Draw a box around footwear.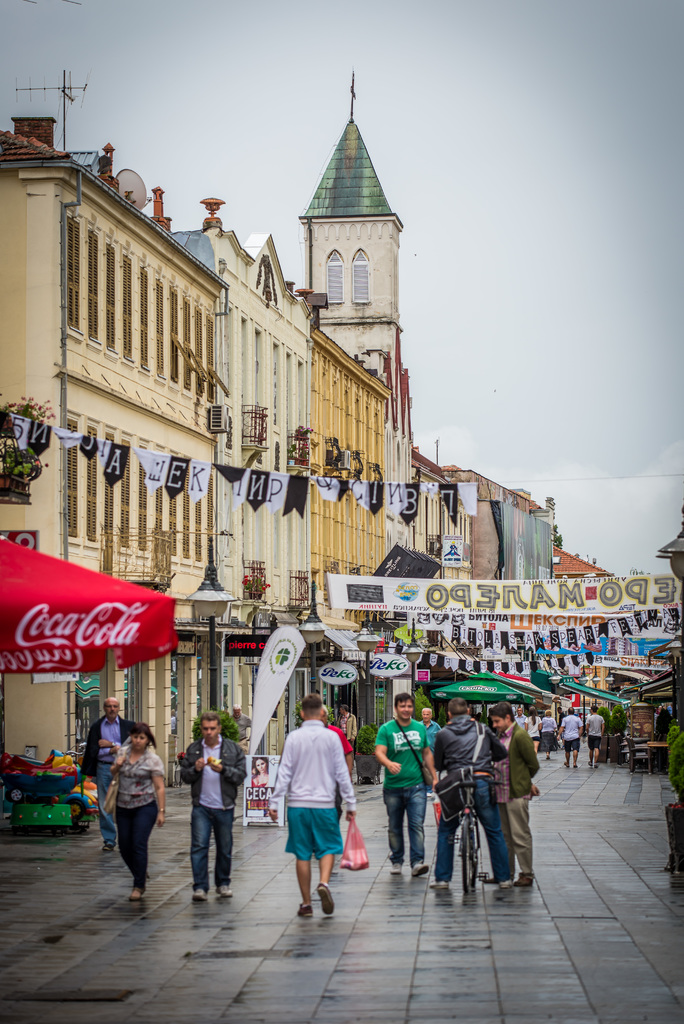
{"left": 105, "top": 841, "right": 114, "bottom": 857}.
